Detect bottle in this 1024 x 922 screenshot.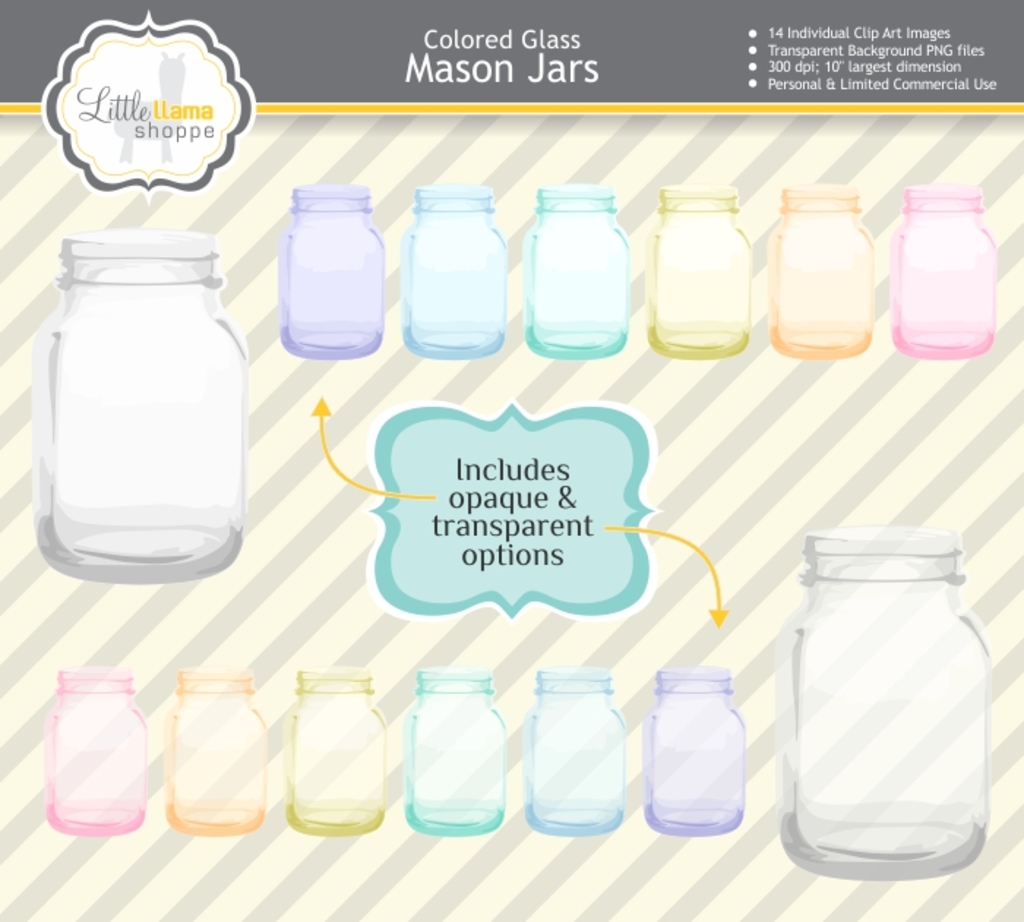
Detection: [x1=765, y1=186, x2=873, y2=361].
